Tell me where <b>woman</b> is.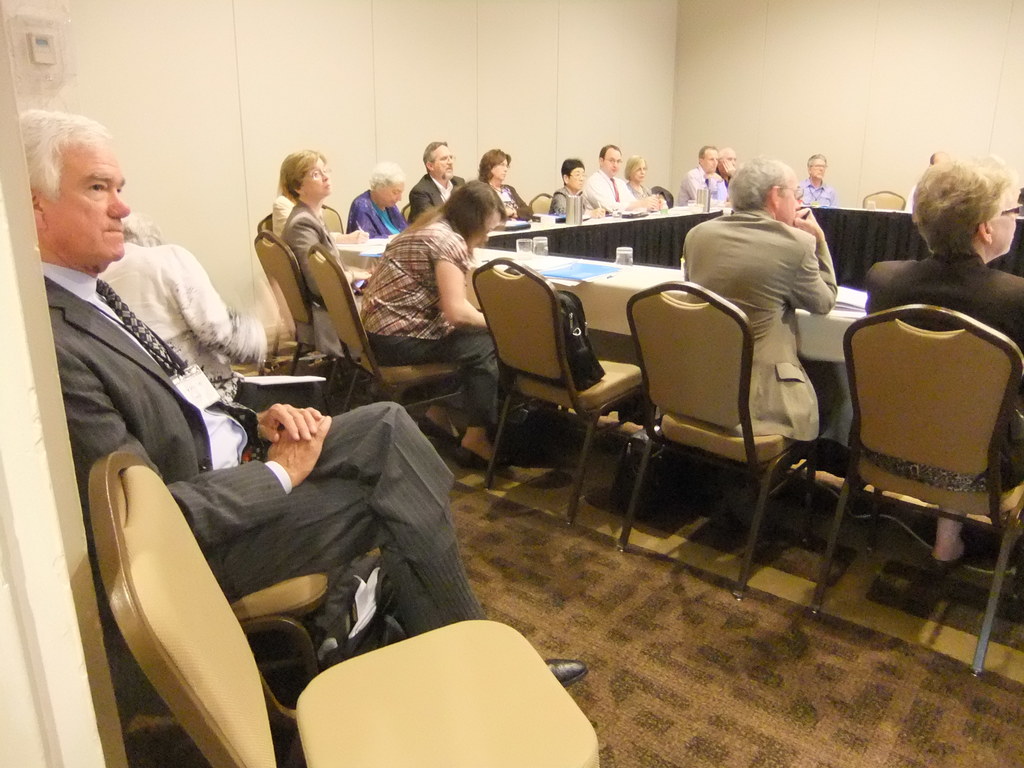
<b>woman</b> is at {"x1": 365, "y1": 177, "x2": 509, "y2": 474}.
